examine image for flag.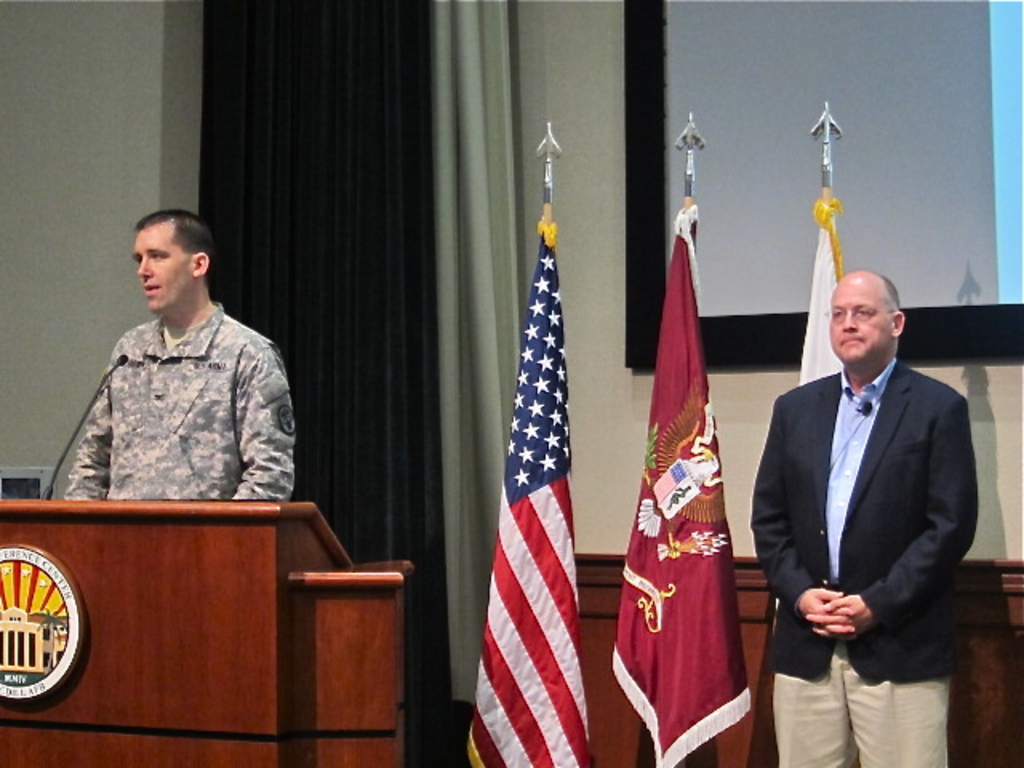
Examination result: 752, 189, 850, 766.
